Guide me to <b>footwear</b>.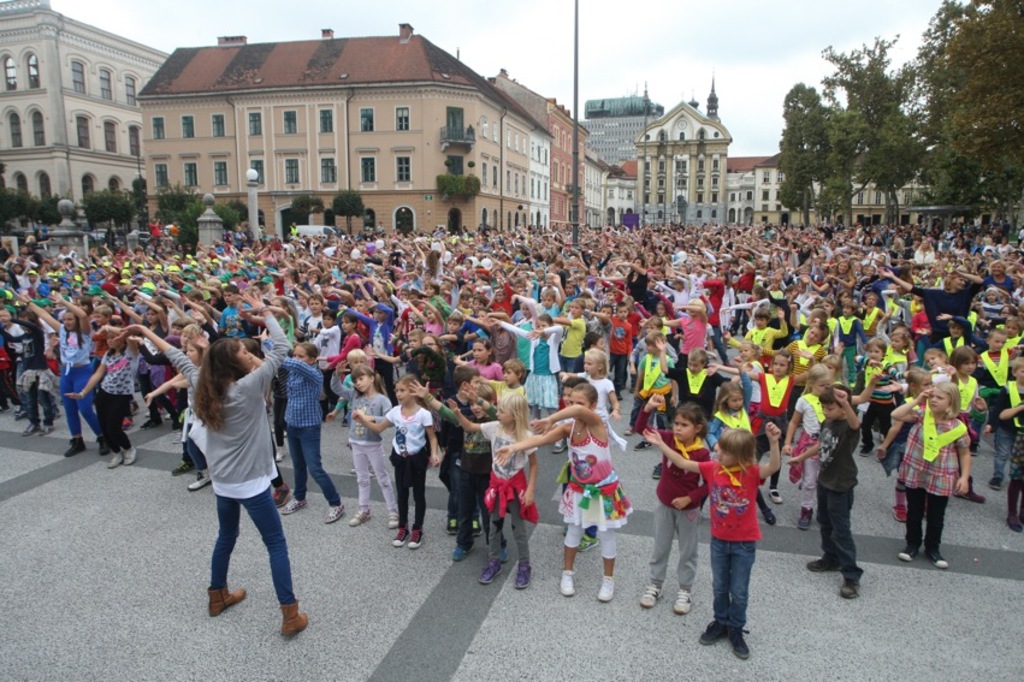
Guidance: x1=647, y1=461, x2=665, y2=480.
